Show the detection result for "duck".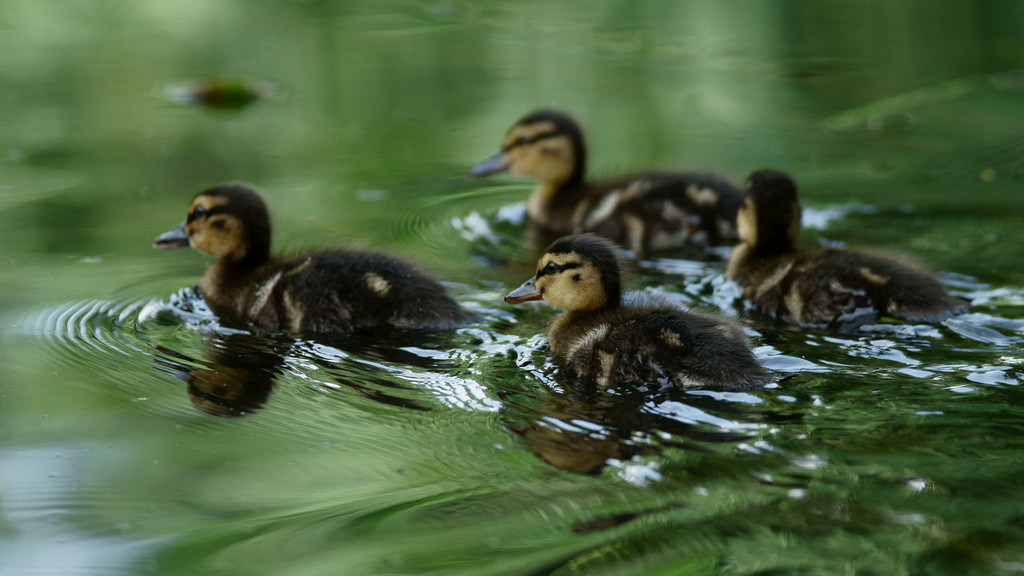
[147, 180, 492, 351].
